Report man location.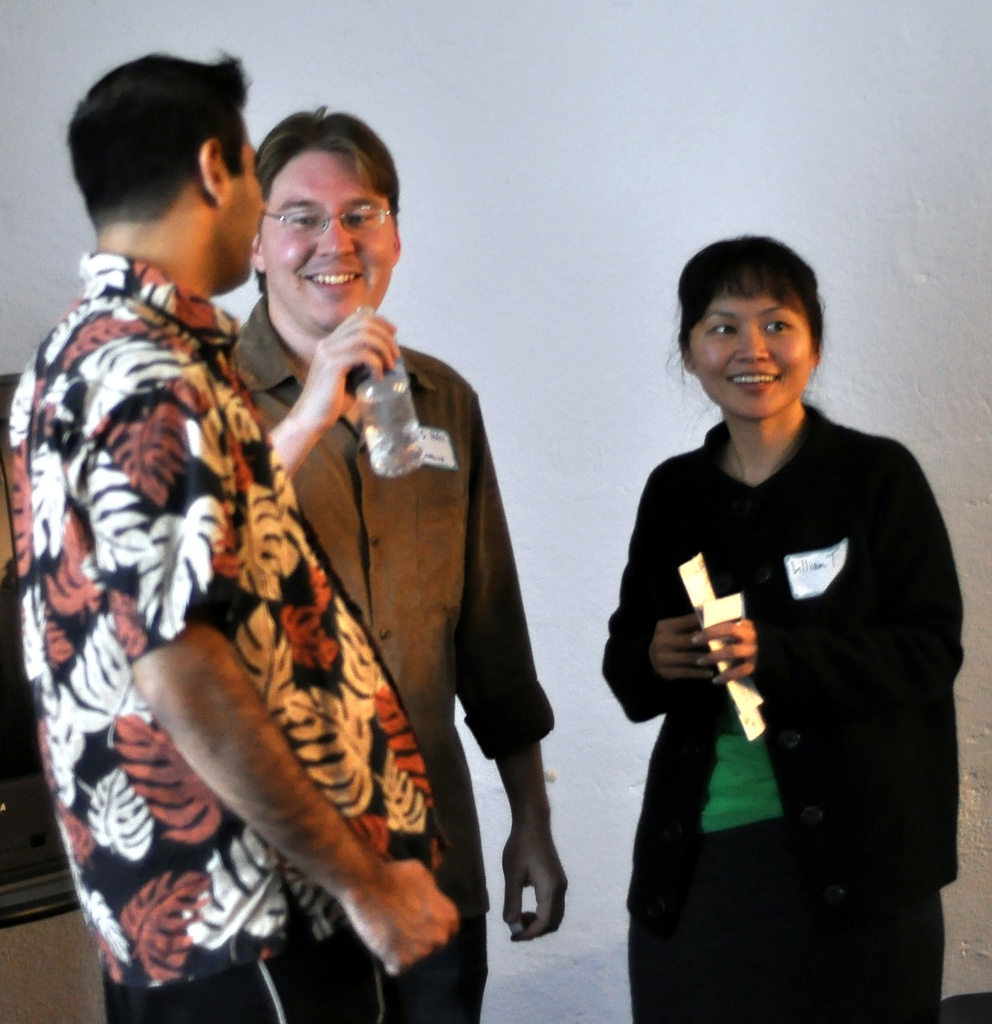
Report: (left=600, top=233, right=967, bottom=1023).
